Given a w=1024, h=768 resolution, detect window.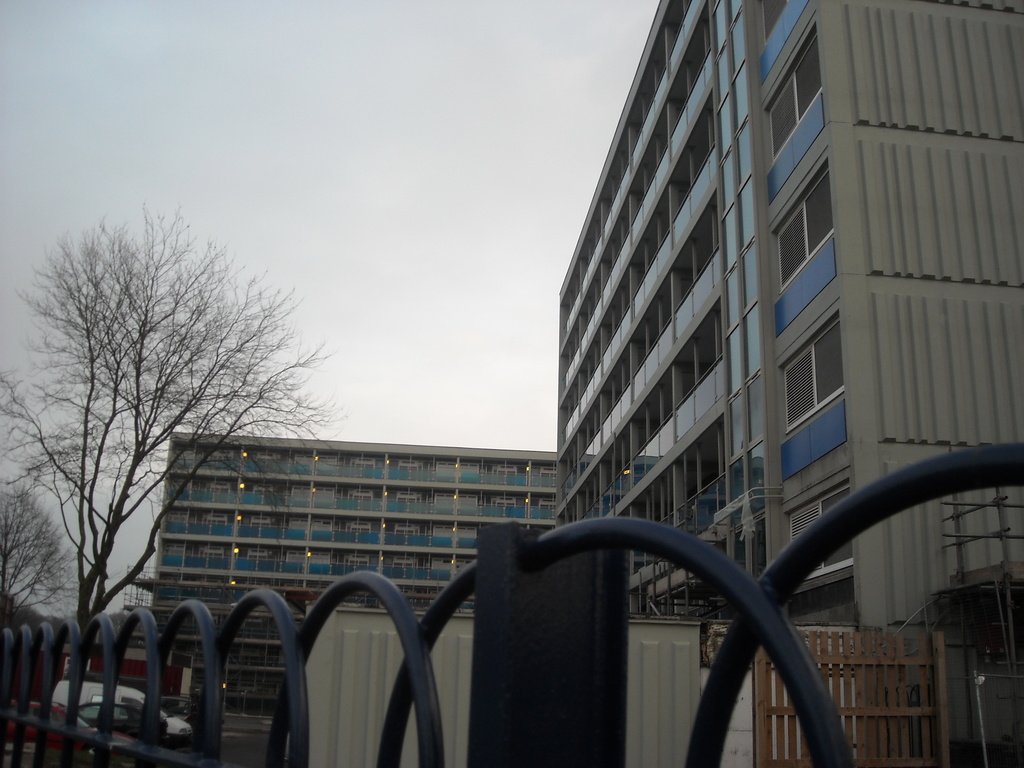
pyautogui.locateOnScreen(737, 66, 751, 119).
